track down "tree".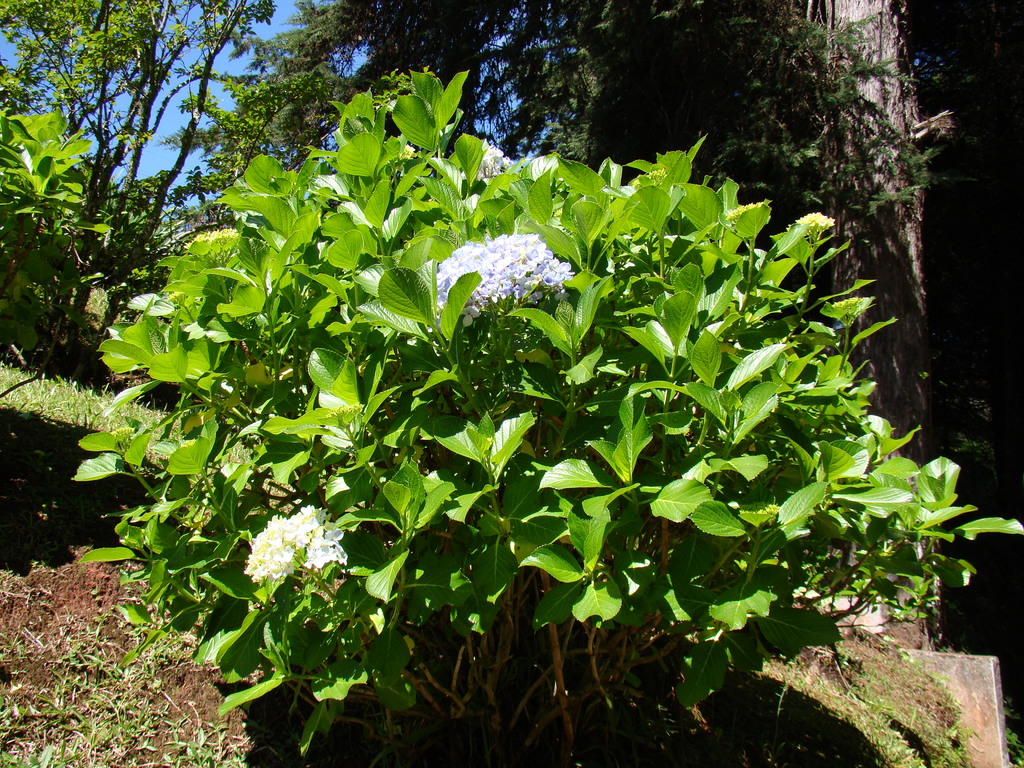
Tracked to <region>0, 0, 339, 356</region>.
